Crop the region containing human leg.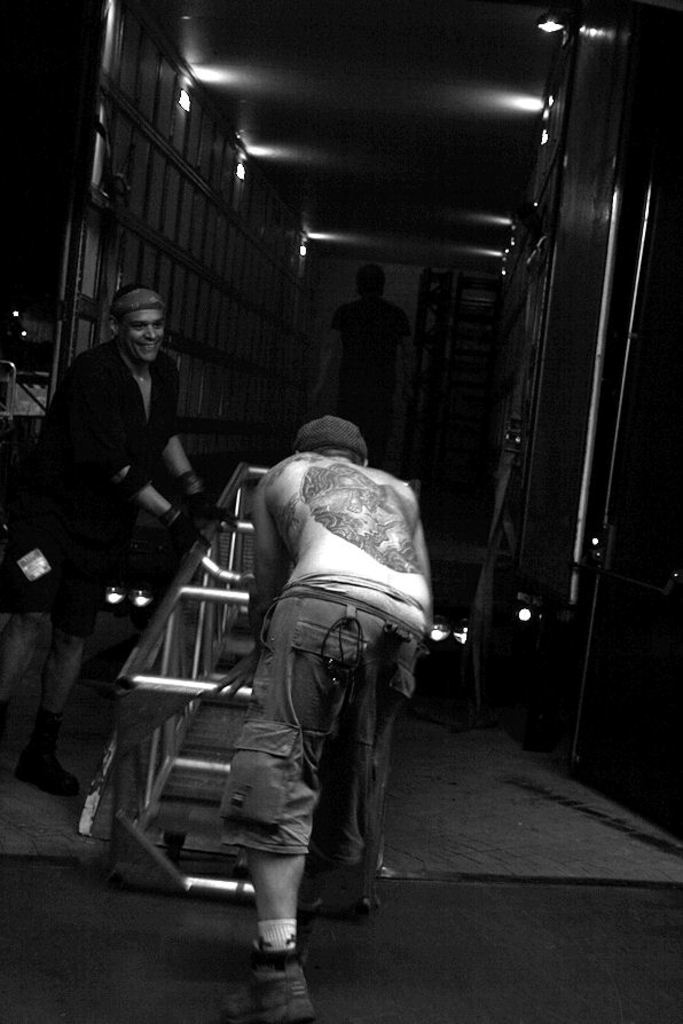
Crop region: bbox=[330, 586, 433, 914].
